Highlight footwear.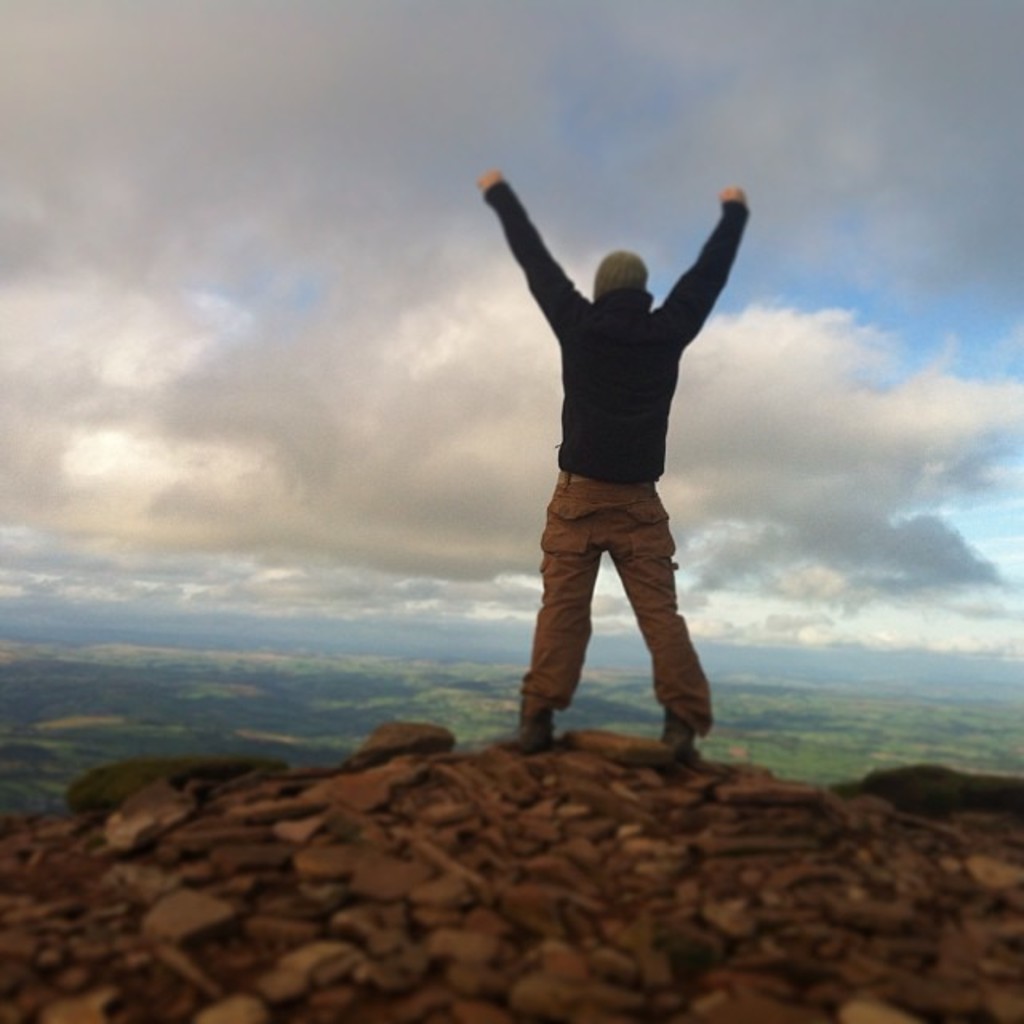
Highlighted region: 512 710 558 757.
